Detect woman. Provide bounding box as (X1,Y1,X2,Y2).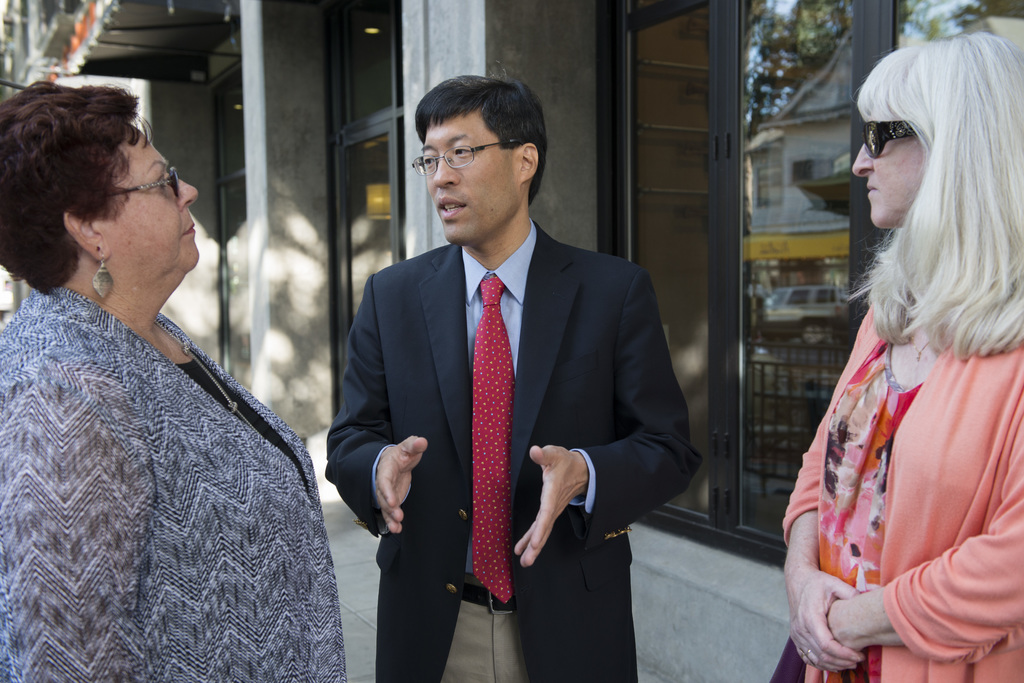
(0,82,343,682).
